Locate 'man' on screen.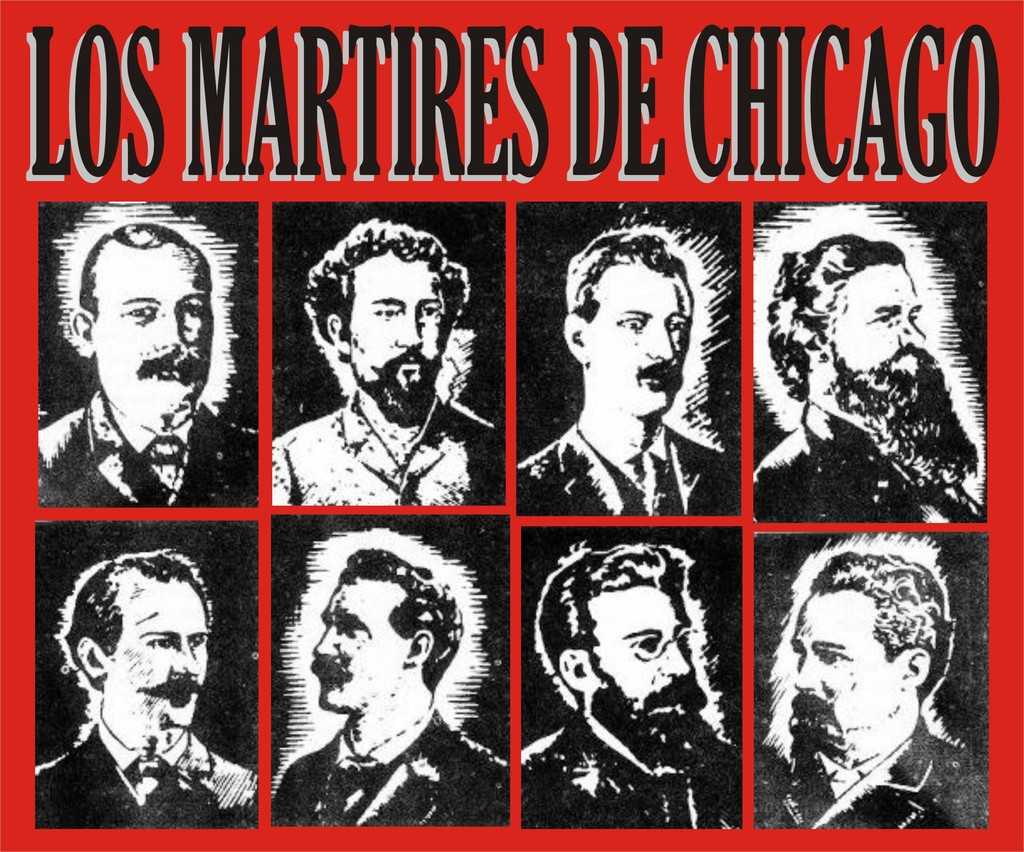
On screen at locate(514, 218, 745, 521).
